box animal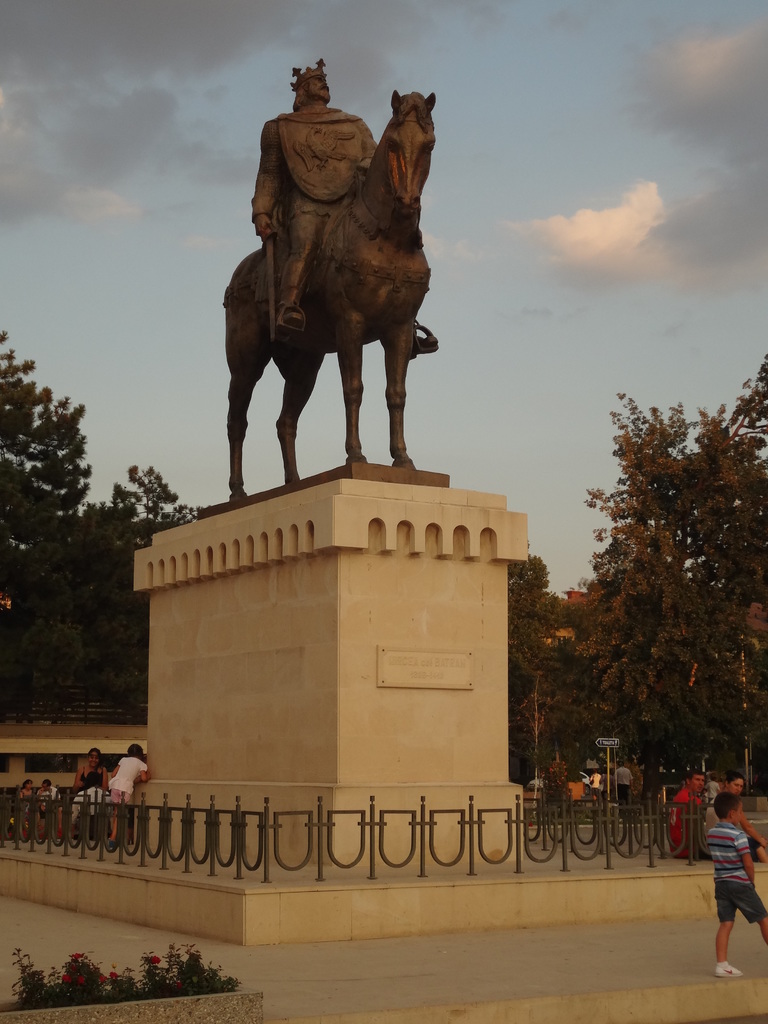
222 88 441 502
